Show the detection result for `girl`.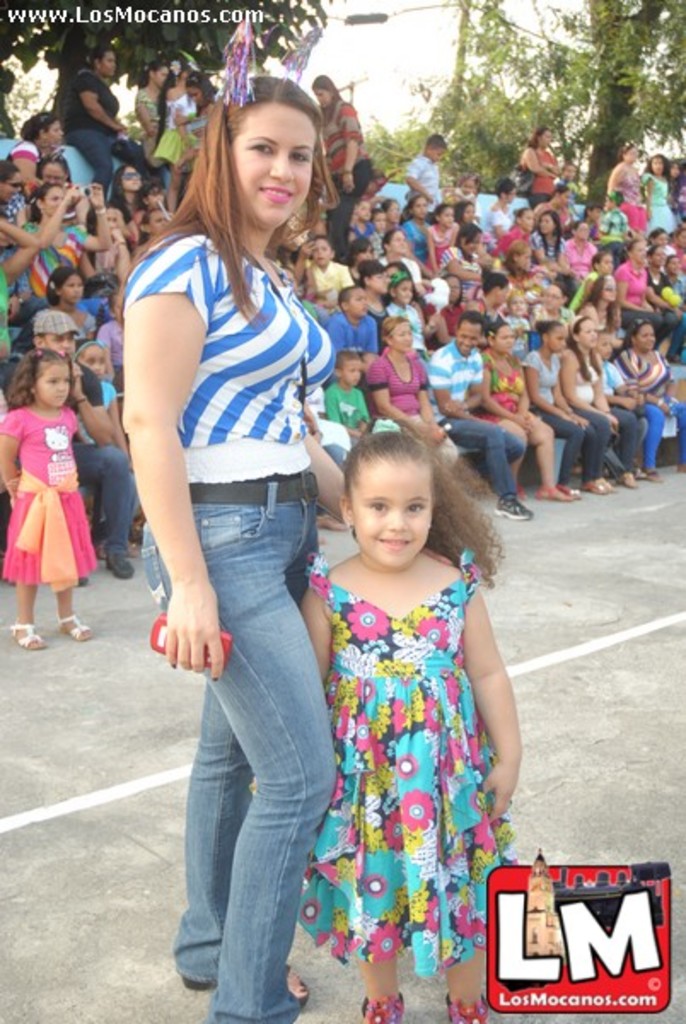
(x1=565, y1=253, x2=619, y2=305).
